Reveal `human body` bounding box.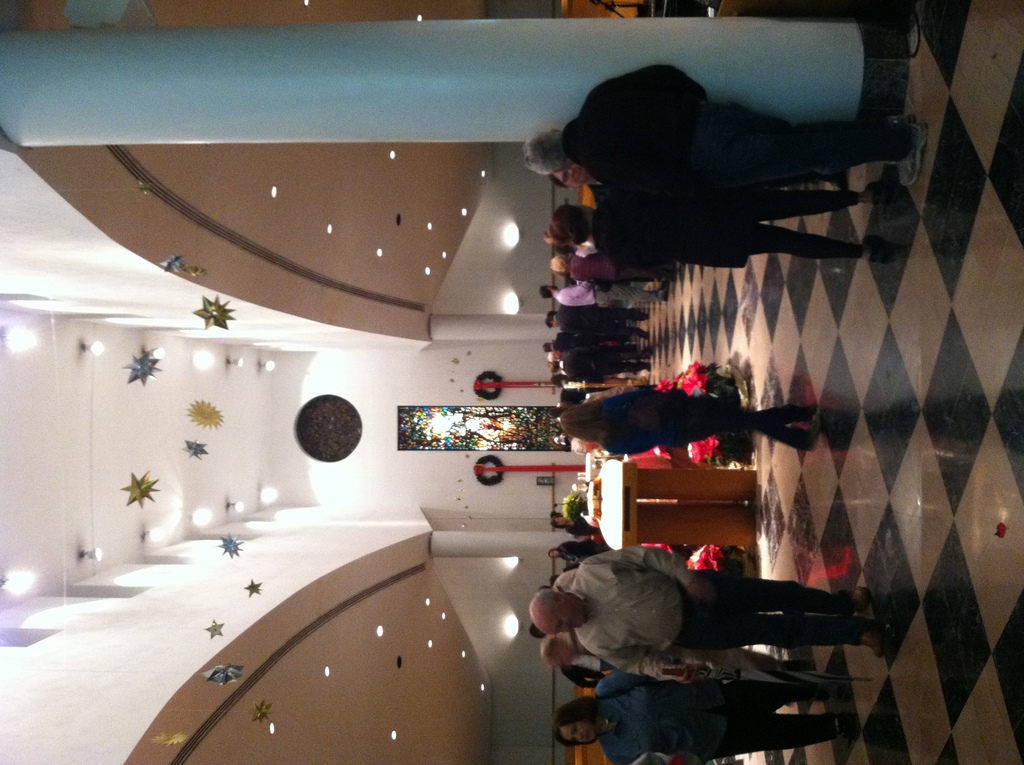
Revealed: <bbox>545, 345, 659, 365</bbox>.
